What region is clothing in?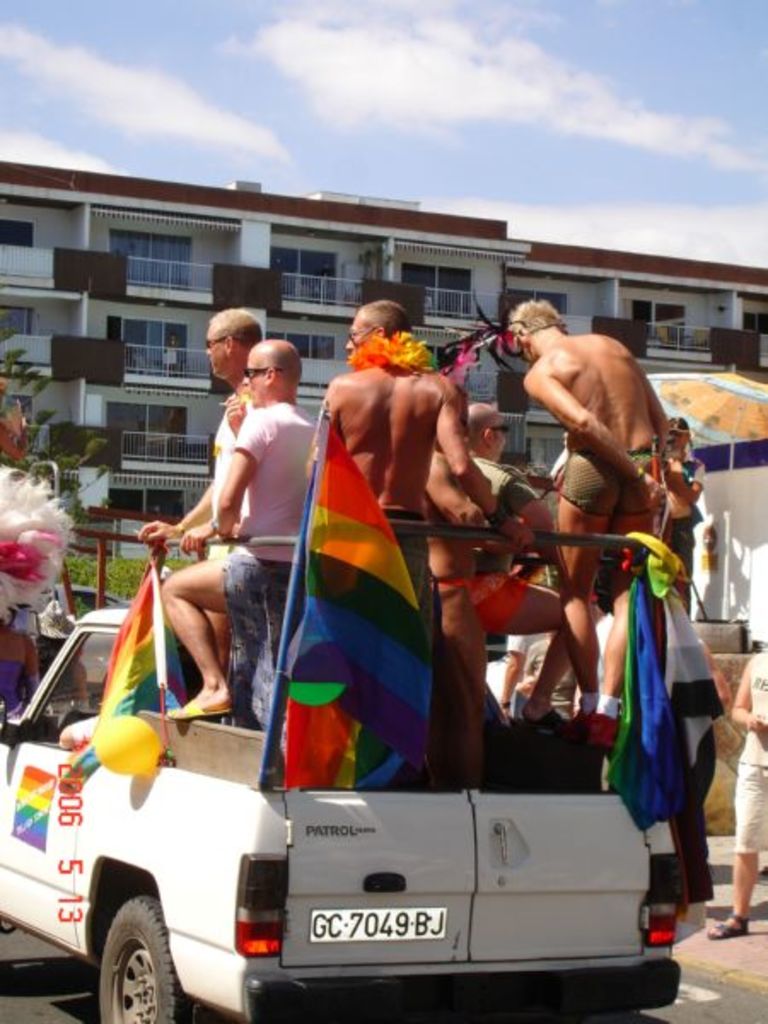
crop(382, 503, 437, 620).
